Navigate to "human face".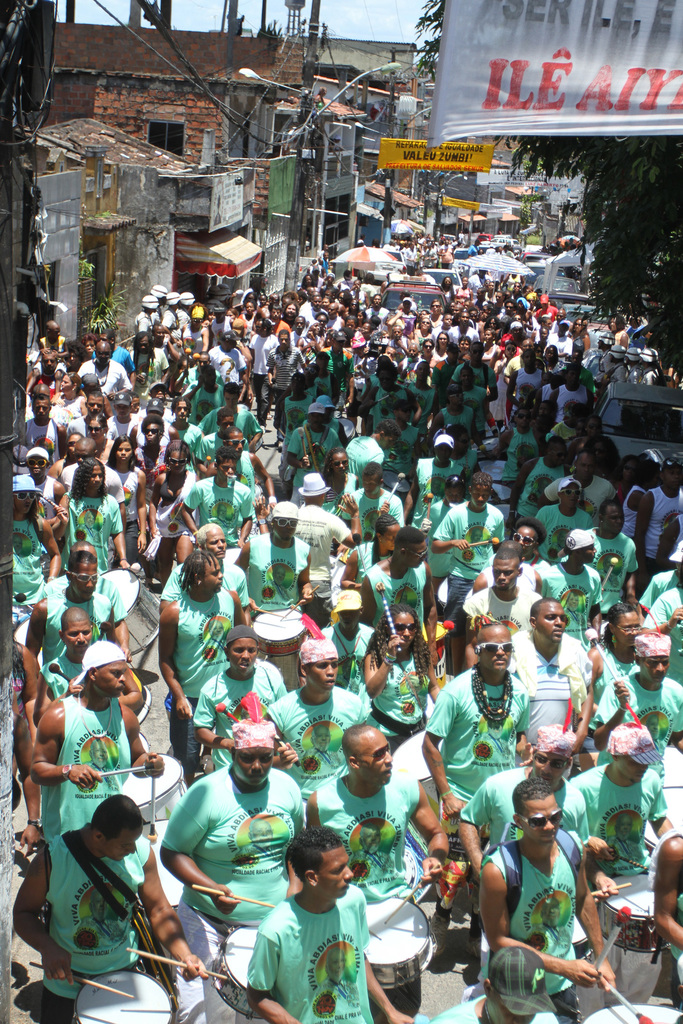
Navigation target: 275 333 289 349.
